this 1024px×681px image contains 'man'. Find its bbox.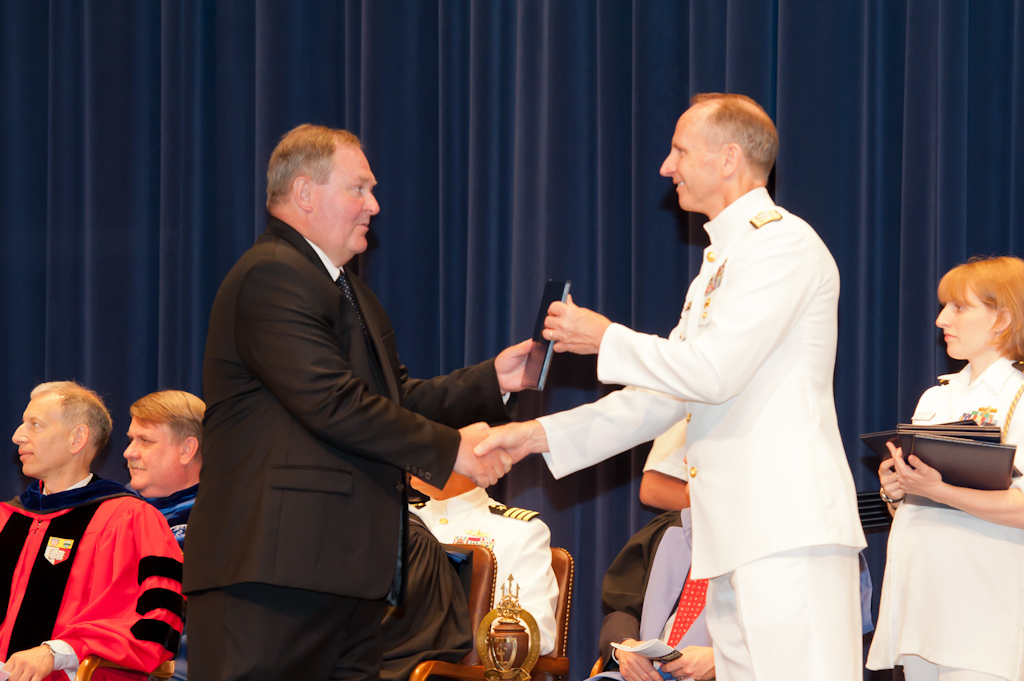
[left=120, top=388, right=206, bottom=557].
